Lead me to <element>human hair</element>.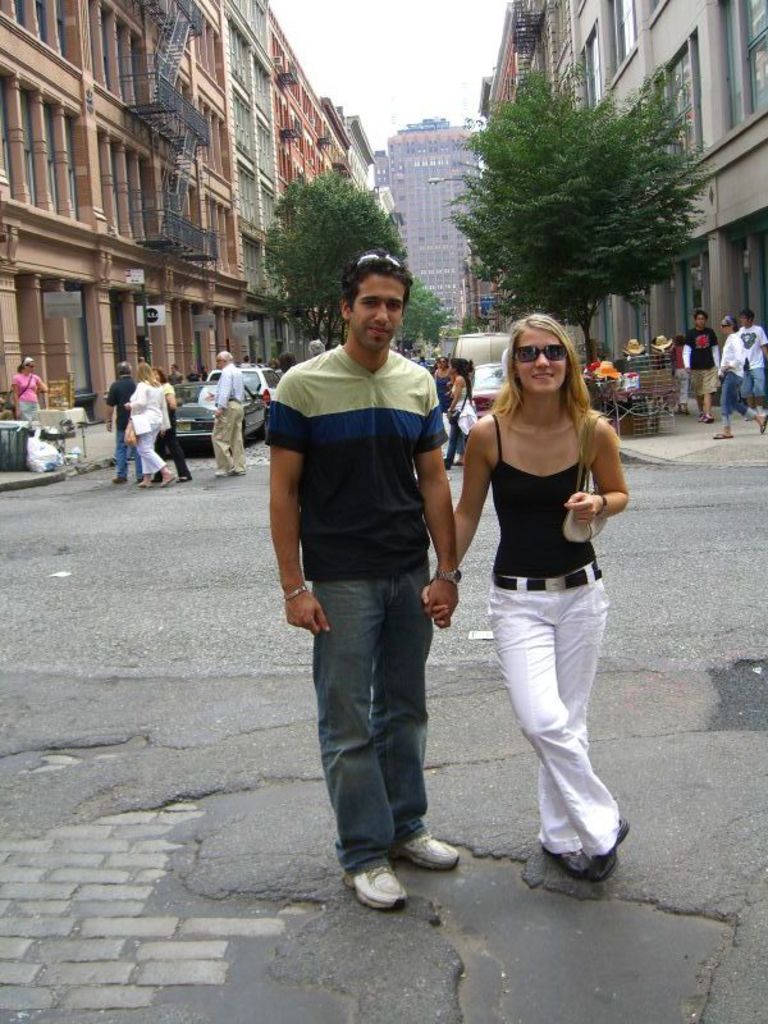
Lead to detection(495, 308, 600, 448).
